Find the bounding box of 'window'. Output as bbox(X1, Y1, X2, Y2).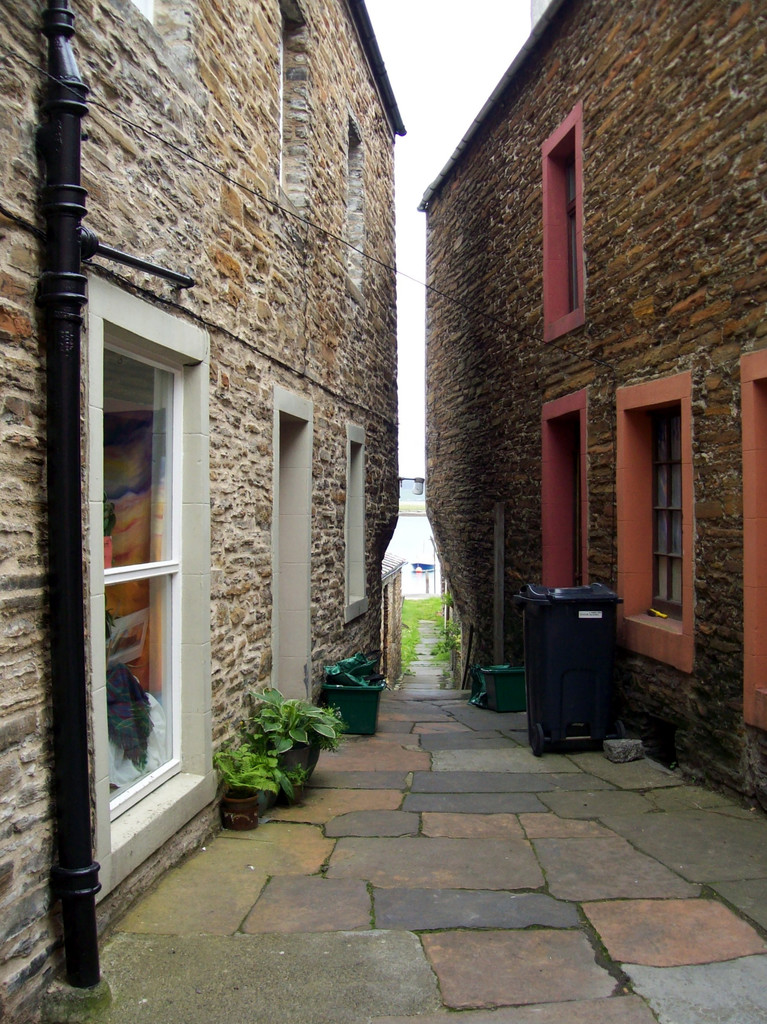
bbox(565, 152, 584, 316).
